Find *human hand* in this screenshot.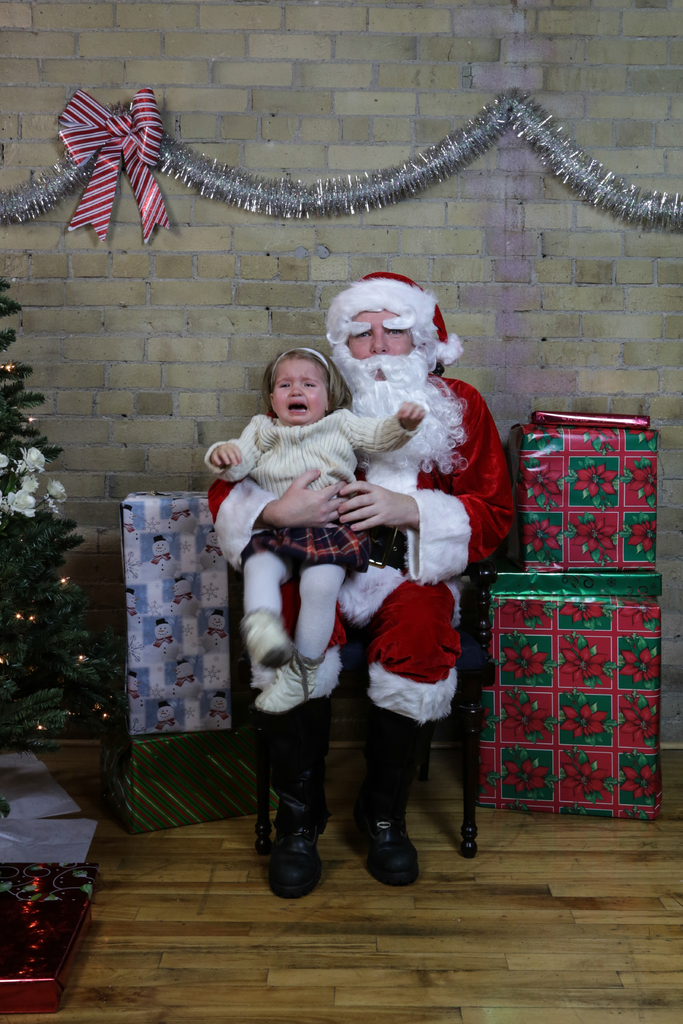
The bounding box for *human hand* is x1=204, y1=442, x2=246, y2=468.
